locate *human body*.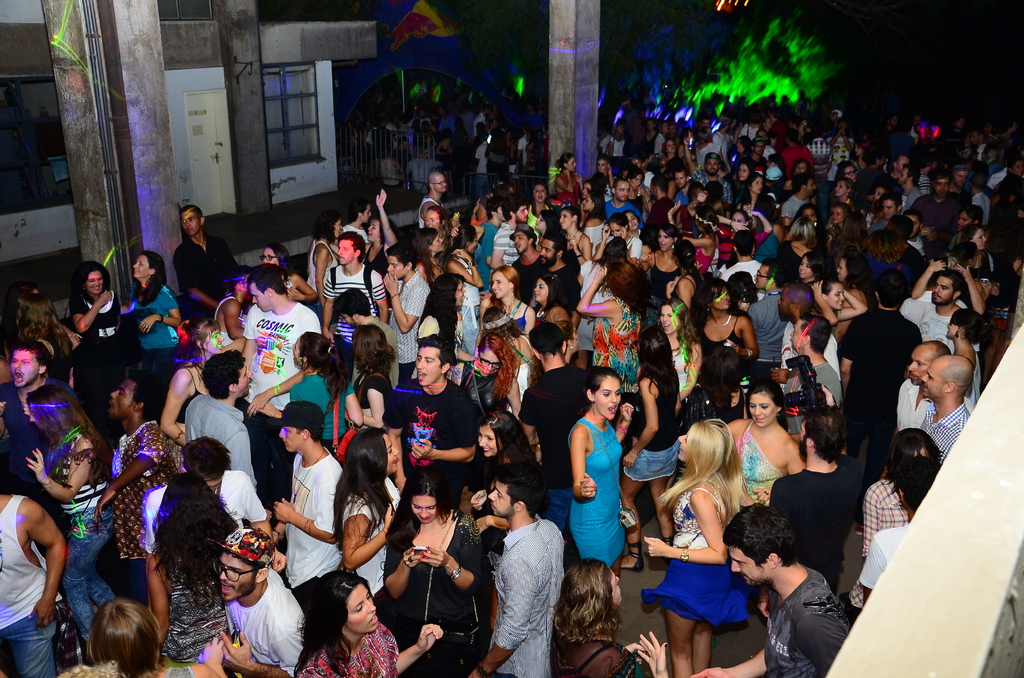
Bounding box: [left=621, top=323, right=680, bottom=570].
